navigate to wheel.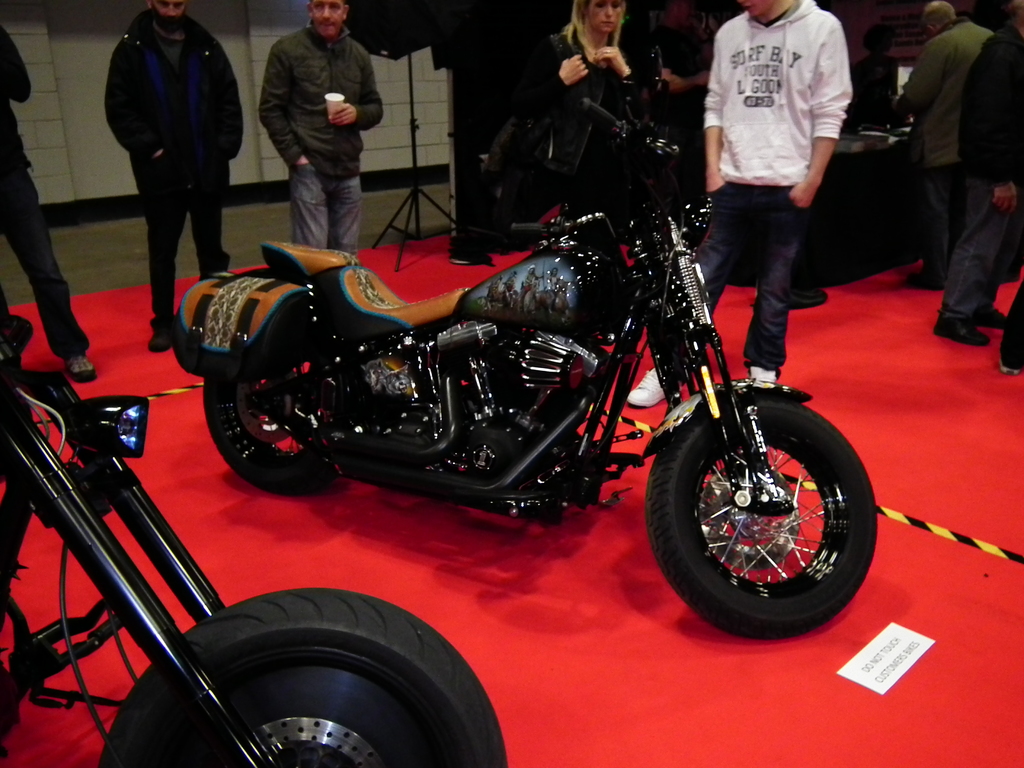
Navigation target: {"x1": 662, "y1": 391, "x2": 879, "y2": 632}.
